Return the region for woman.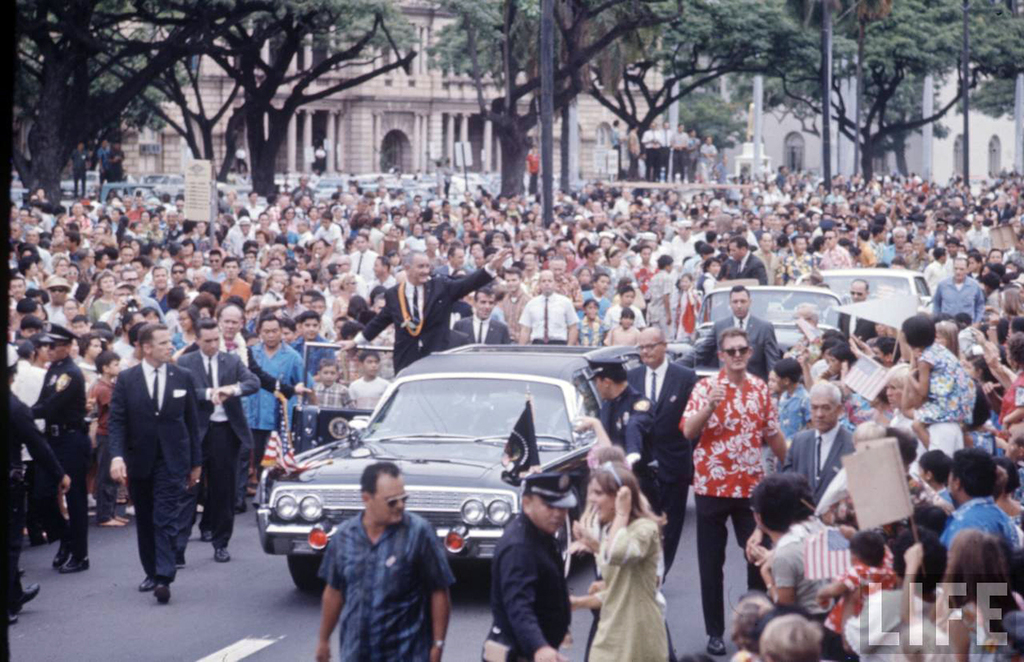
<bbox>343, 297, 368, 323</bbox>.
